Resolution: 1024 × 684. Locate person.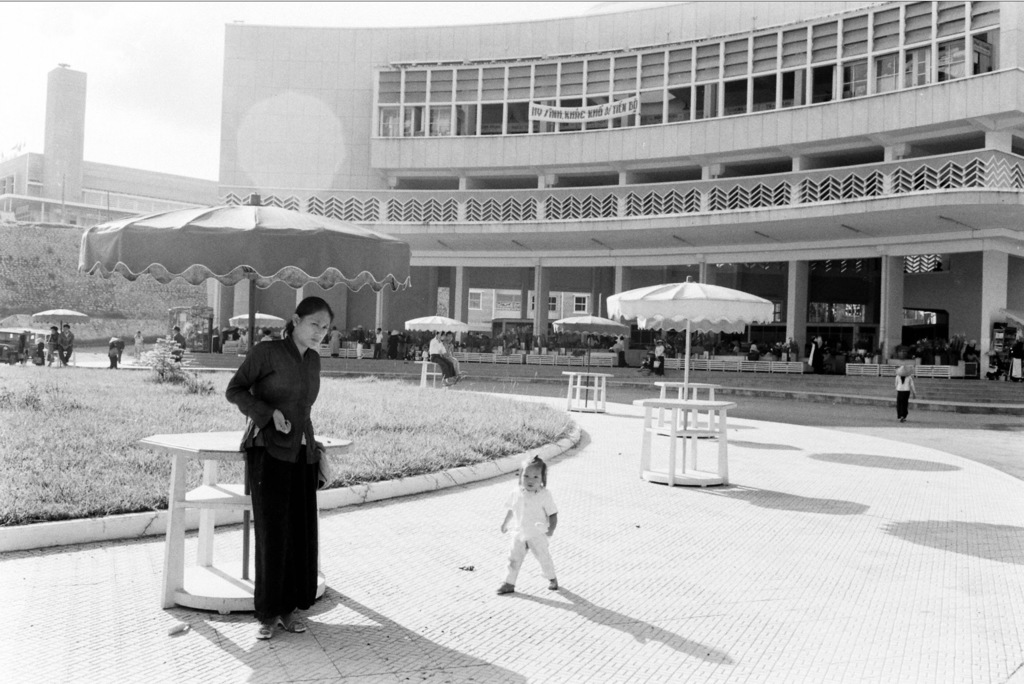
detection(223, 298, 337, 642).
